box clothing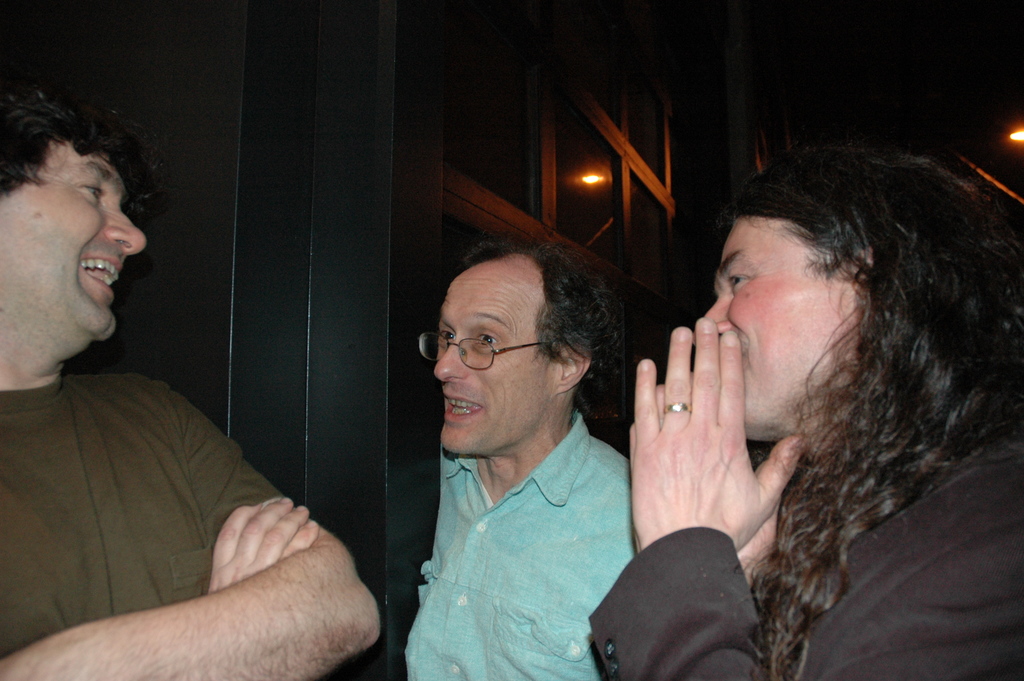
{"x1": 378, "y1": 361, "x2": 674, "y2": 680}
